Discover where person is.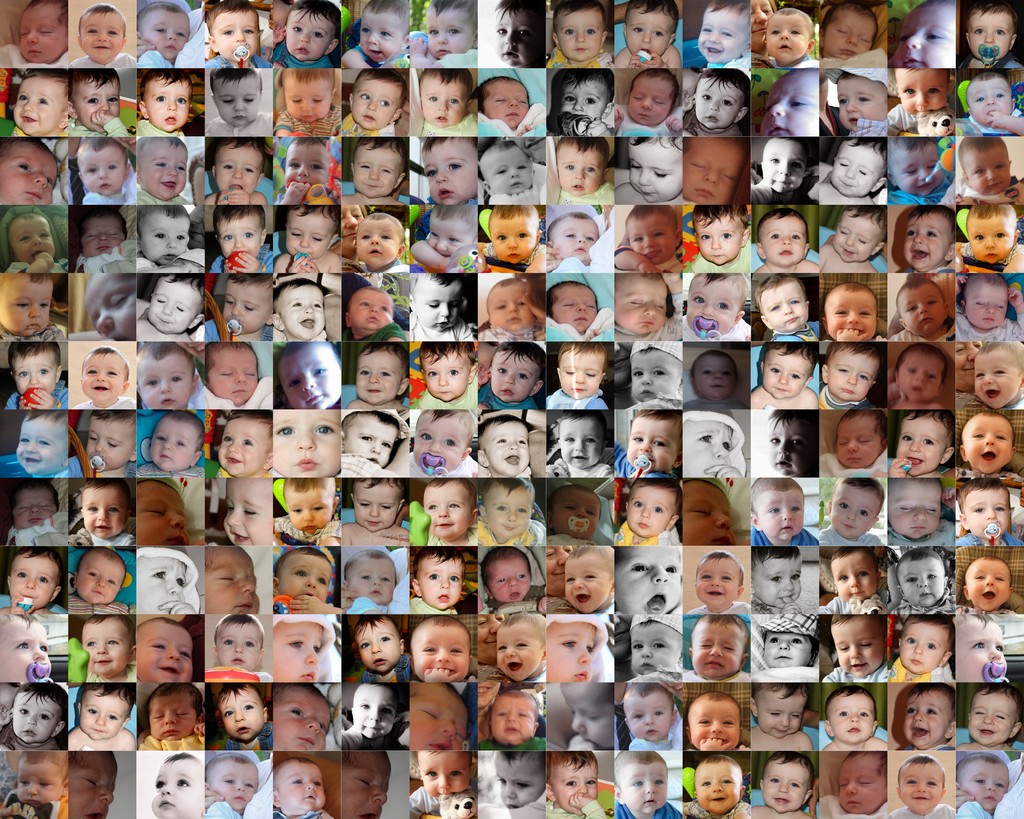
Discovered at [686,67,749,136].
